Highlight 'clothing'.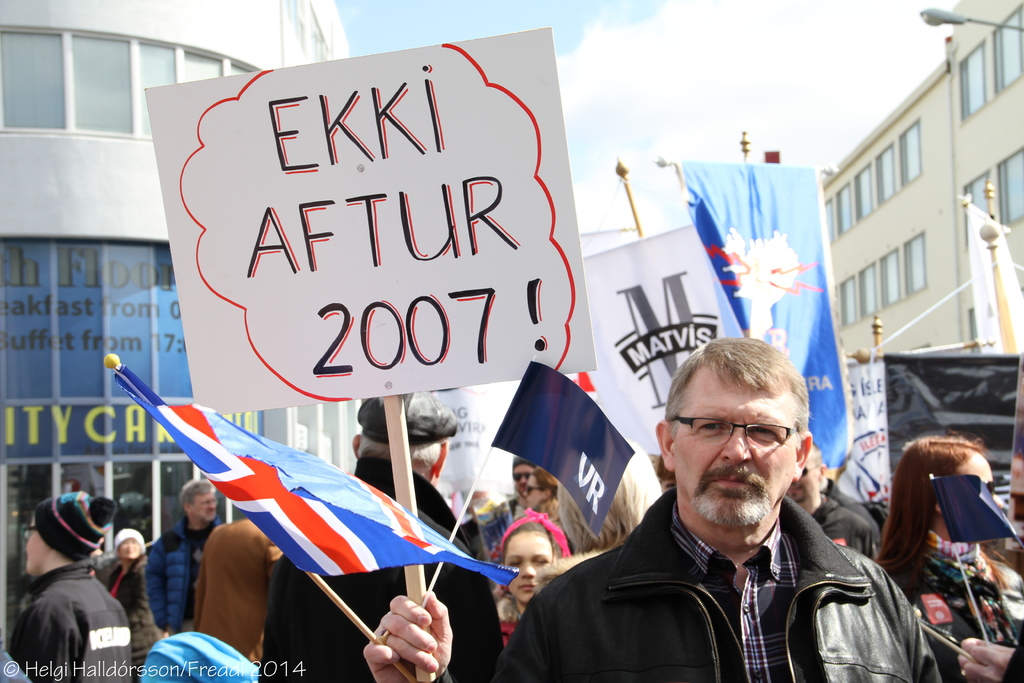
Highlighted region: (left=262, top=446, right=505, bottom=682).
